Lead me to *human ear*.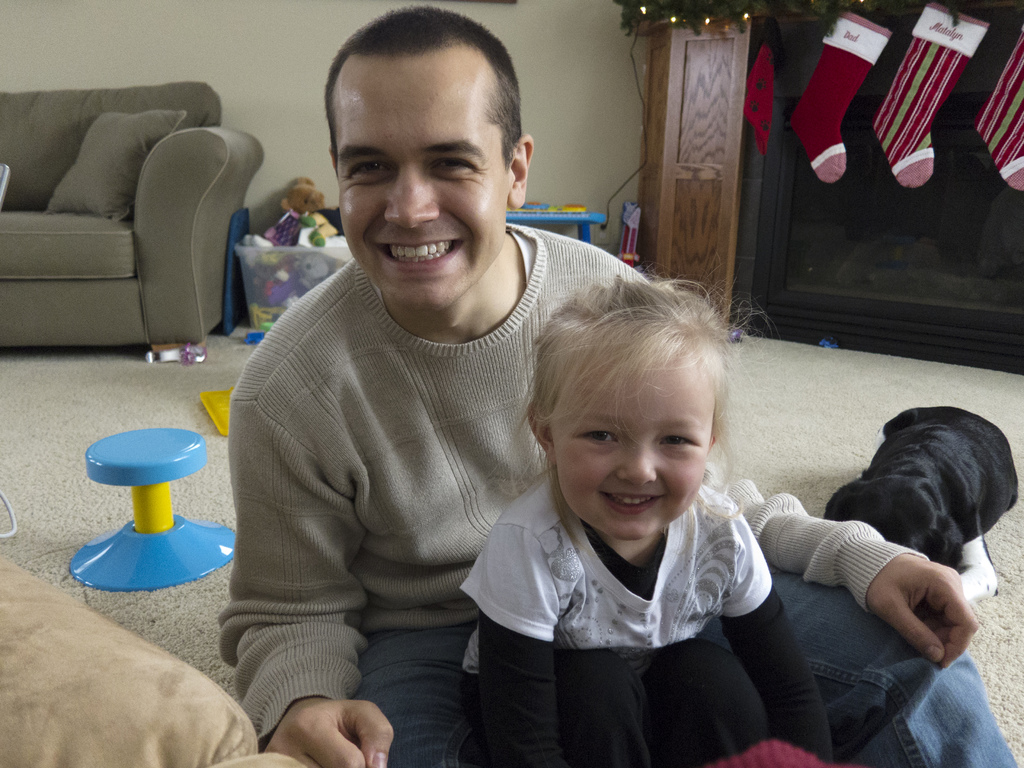
Lead to bbox(710, 431, 719, 447).
